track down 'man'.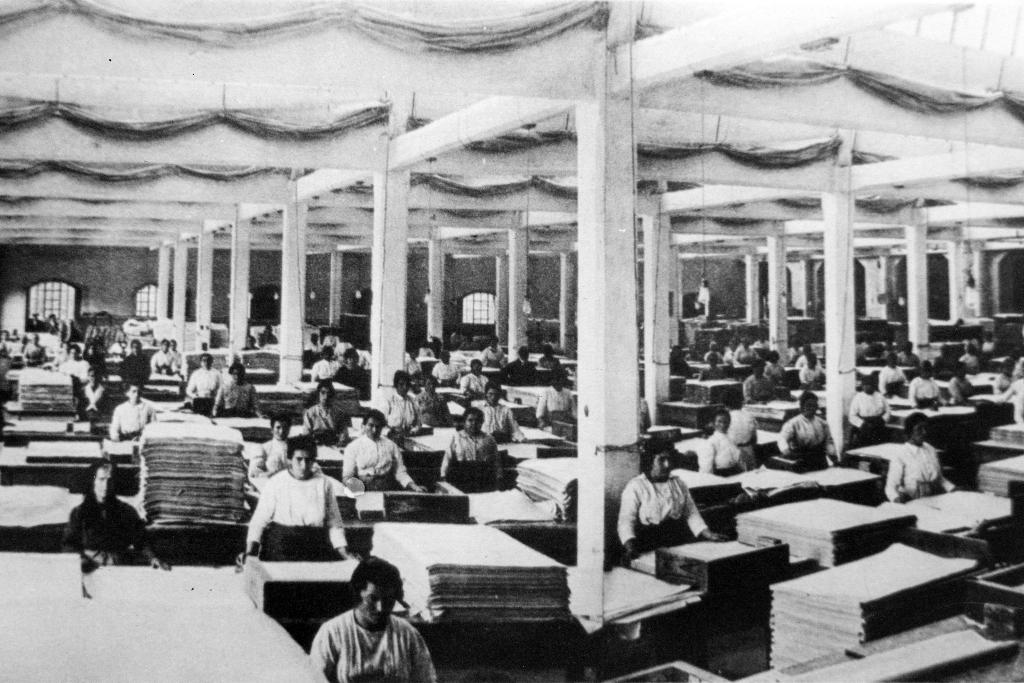
Tracked to 345, 415, 421, 496.
